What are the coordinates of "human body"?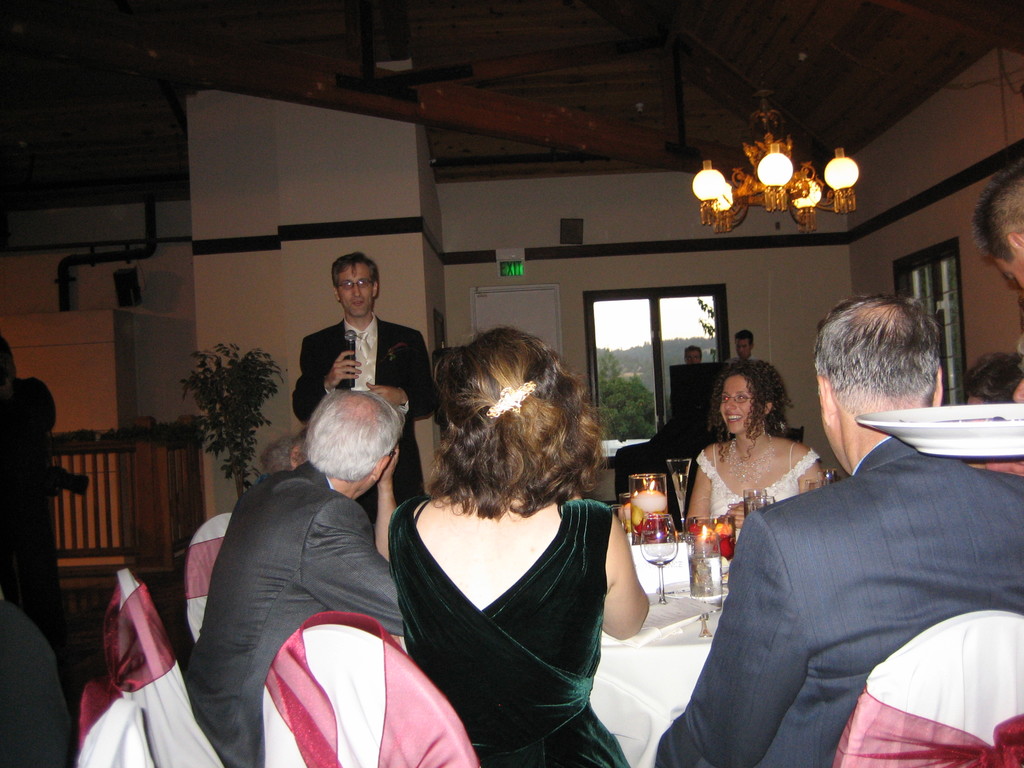
bbox=[733, 326, 758, 361].
